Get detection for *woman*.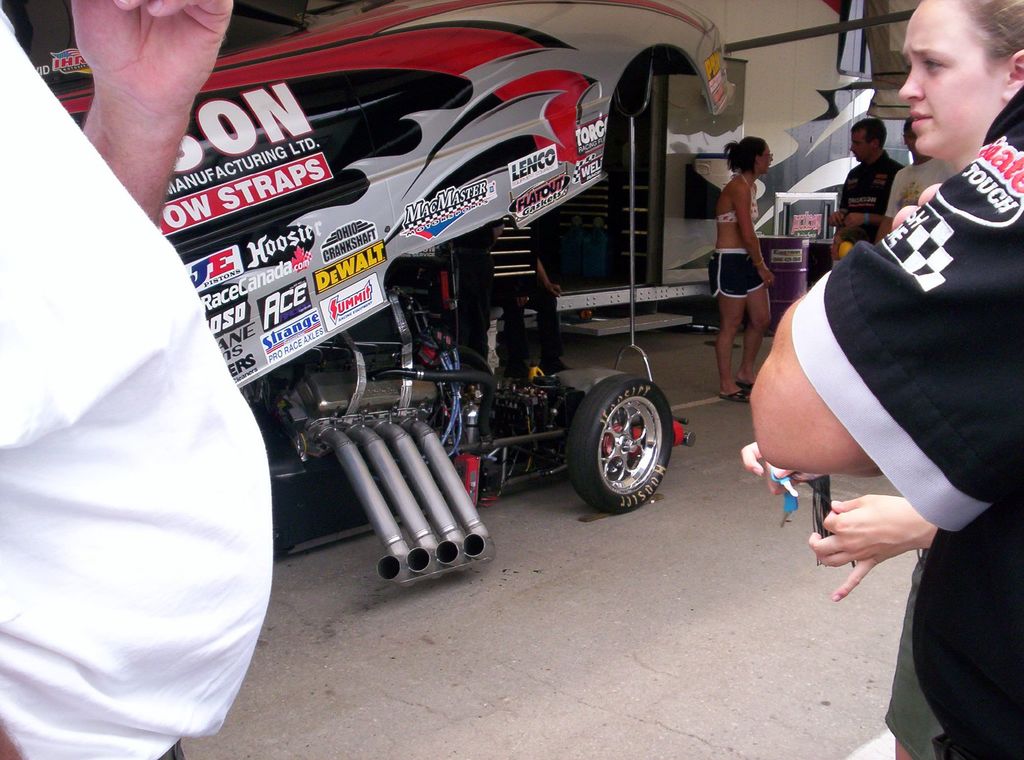
Detection: rect(713, 136, 790, 410).
